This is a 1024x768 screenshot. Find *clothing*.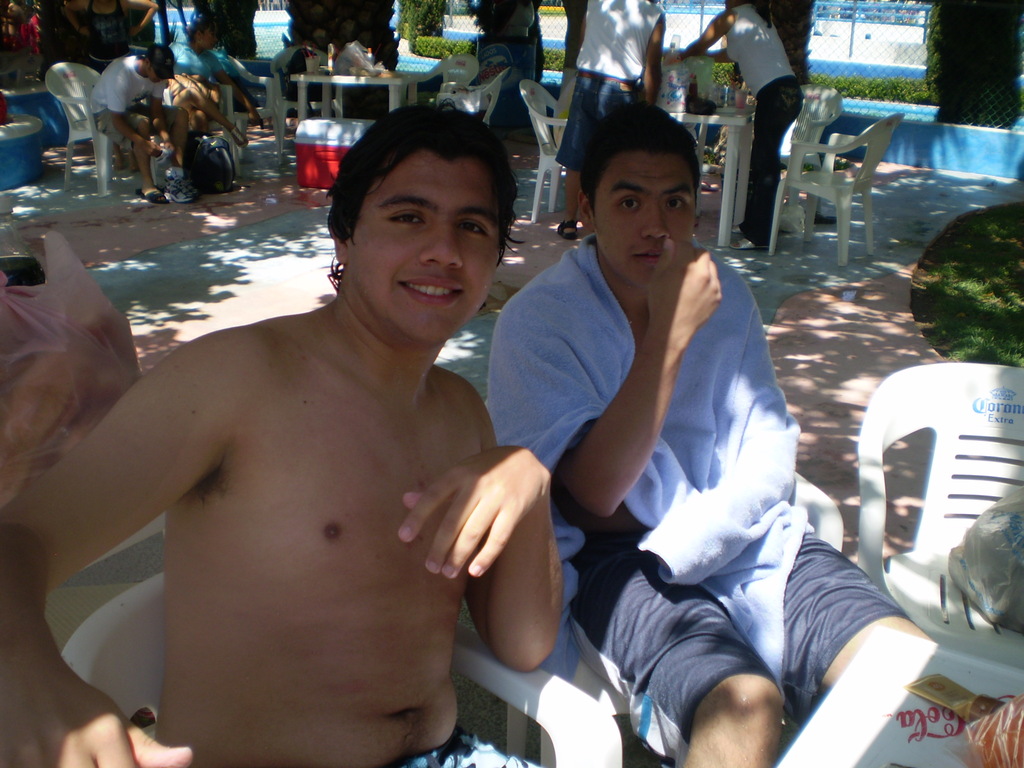
Bounding box: pyautogui.locateOnScreen(86, 52, 177, 154).
